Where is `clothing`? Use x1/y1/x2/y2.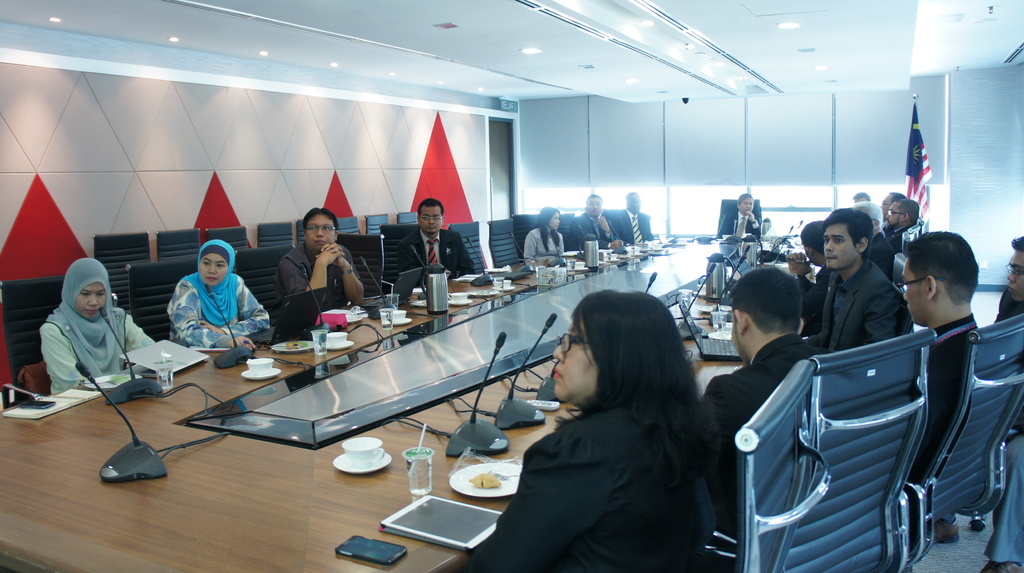
523/218/570/266.
